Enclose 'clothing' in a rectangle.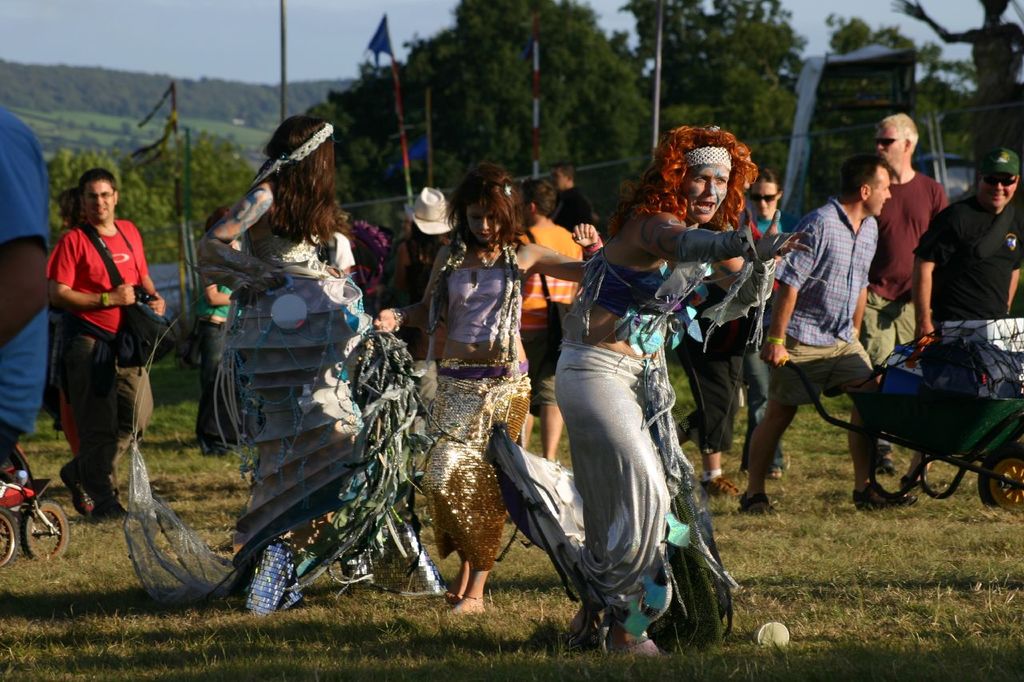
770 194 870 346.
